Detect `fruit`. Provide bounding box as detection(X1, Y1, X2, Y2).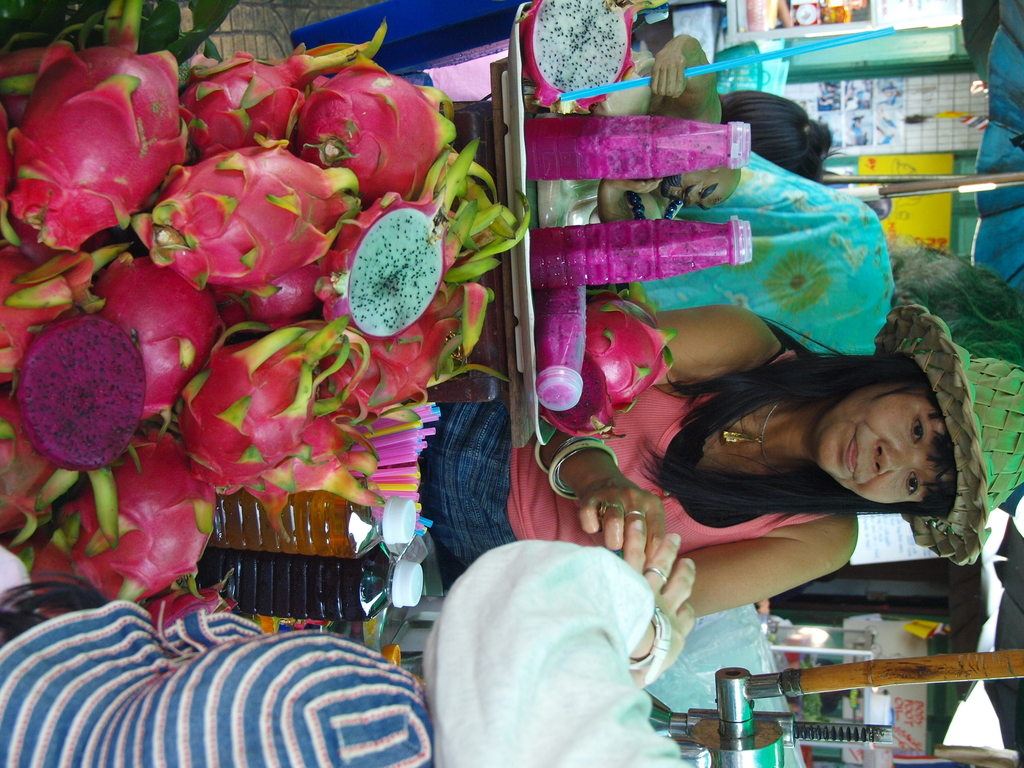
detection(132, 134, 364, 298).
